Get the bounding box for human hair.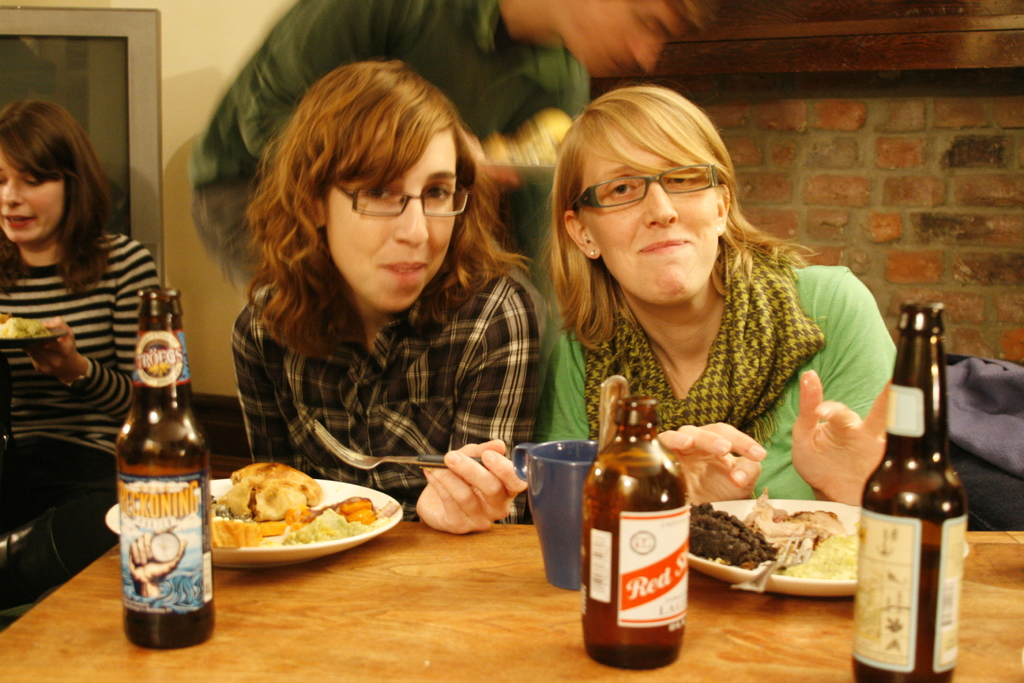
region(1, 89, 136, 298).
